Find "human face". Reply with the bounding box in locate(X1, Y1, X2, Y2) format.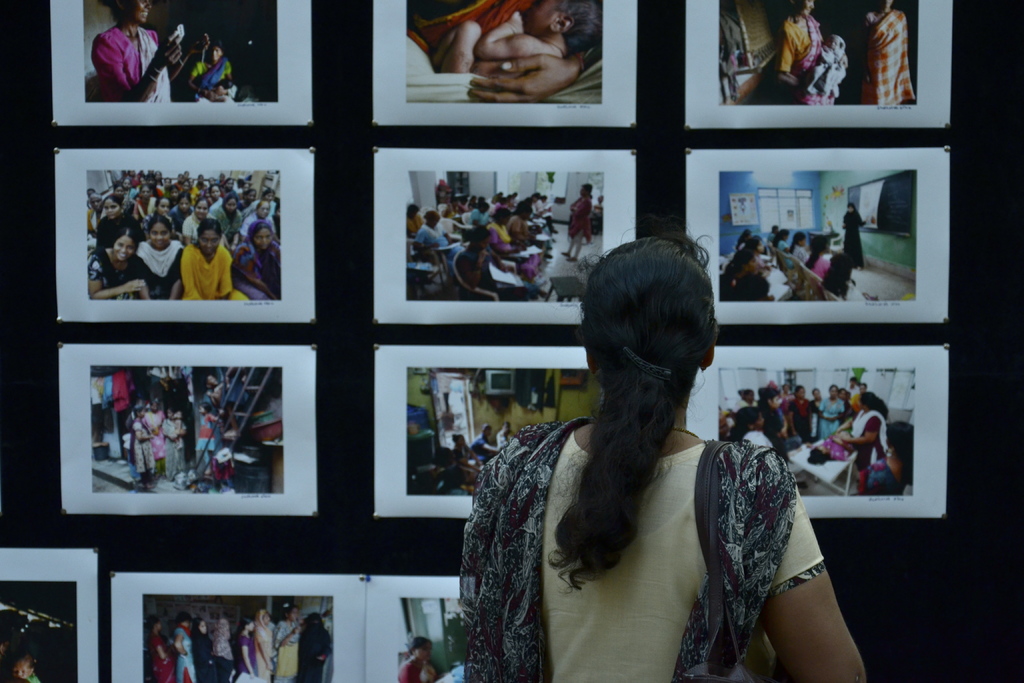
locate(200, 228, 220, 256).
